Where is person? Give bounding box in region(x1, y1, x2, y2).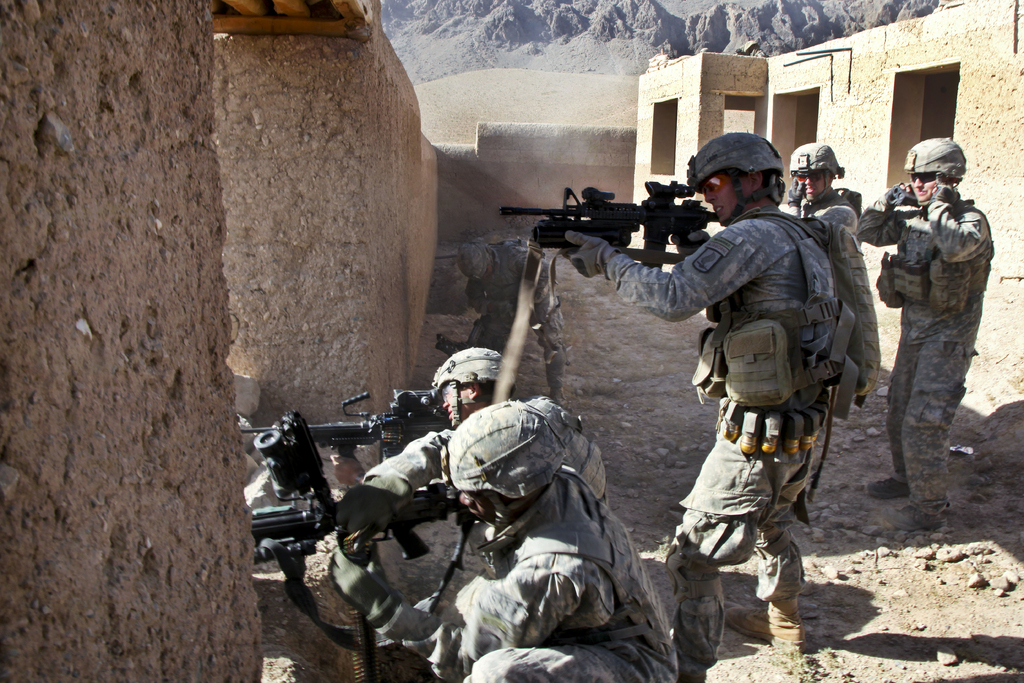
region(432, 345, 522, 593).
